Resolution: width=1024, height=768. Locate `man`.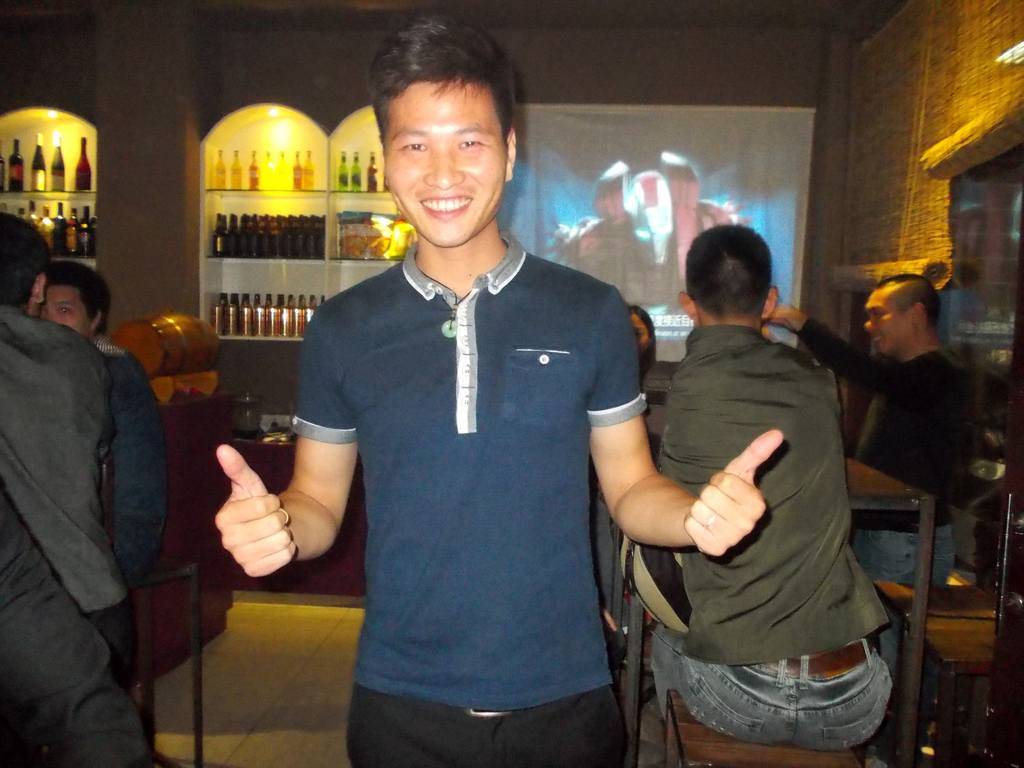
region(764, 270, 971, 767).
